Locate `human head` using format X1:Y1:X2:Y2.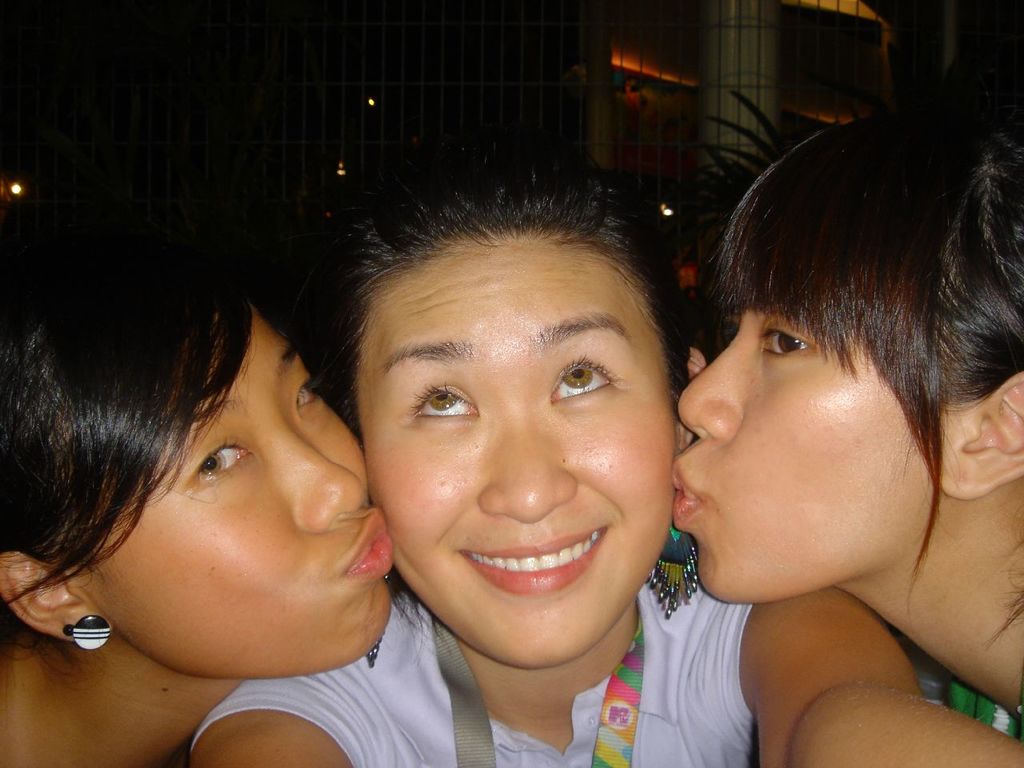
672:113:998:610.
